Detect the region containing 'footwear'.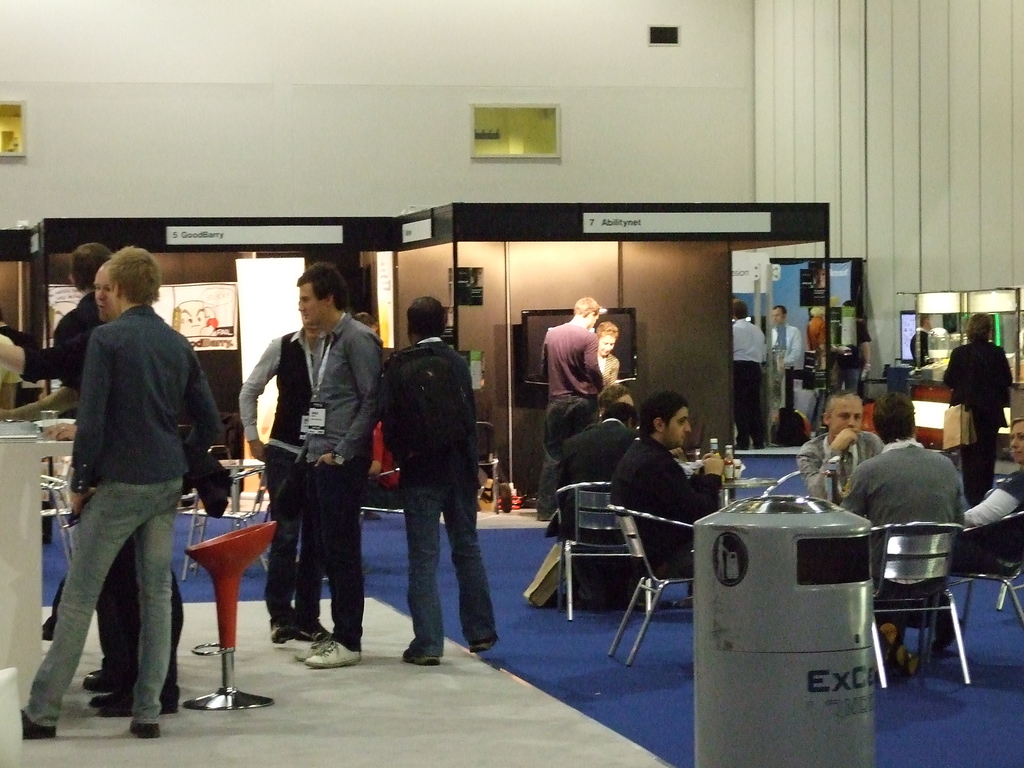
bbox=[19, 710, 60, 738].
